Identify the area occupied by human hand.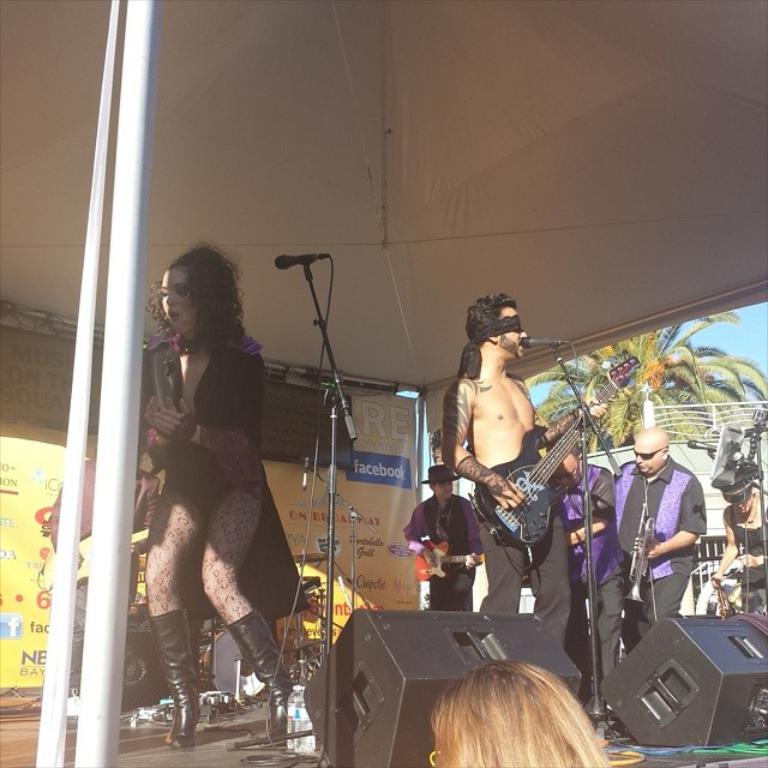
Area: left=739, top=551, right=757, bottom=570.
